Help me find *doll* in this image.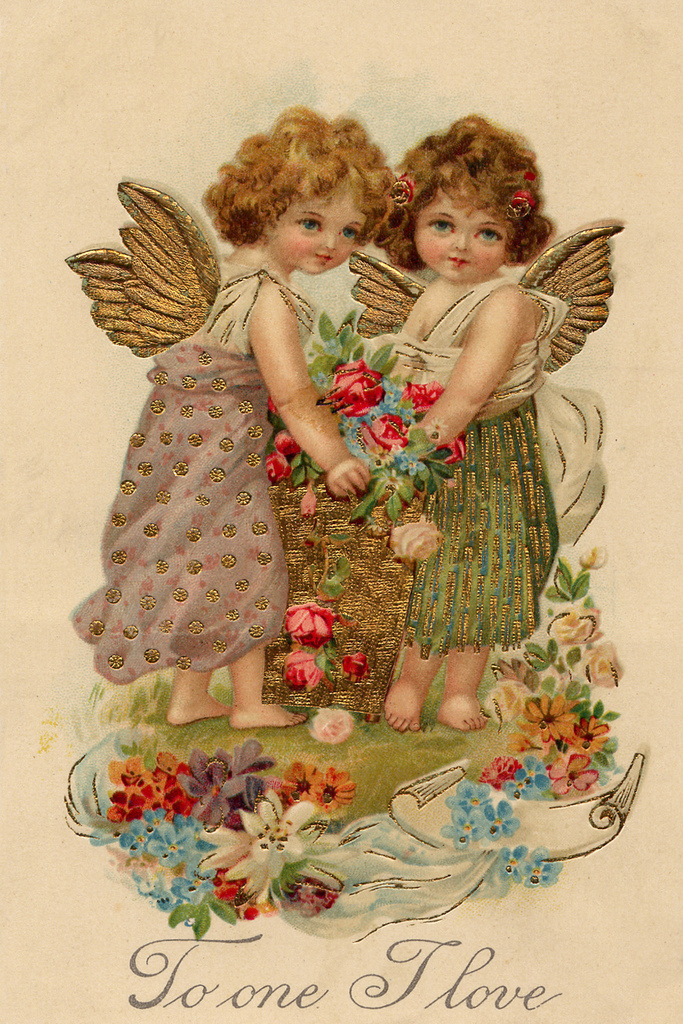
Found it: l=57, t=120, r=372, b=726.
